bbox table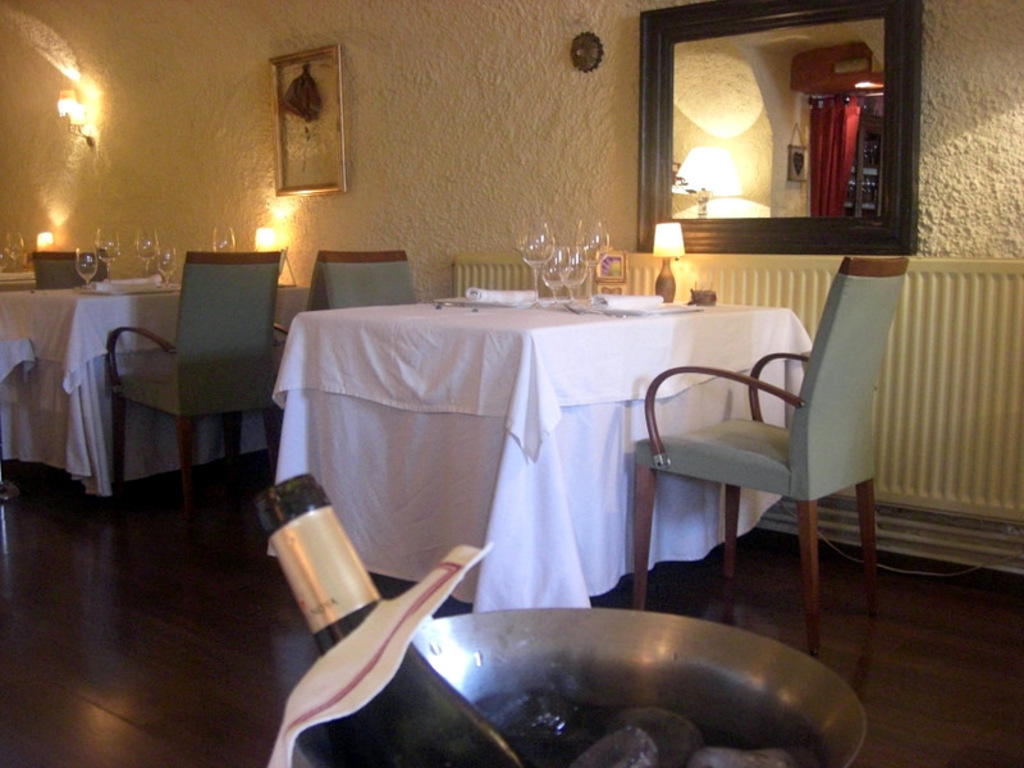
box(0, 266, 268, 503)
